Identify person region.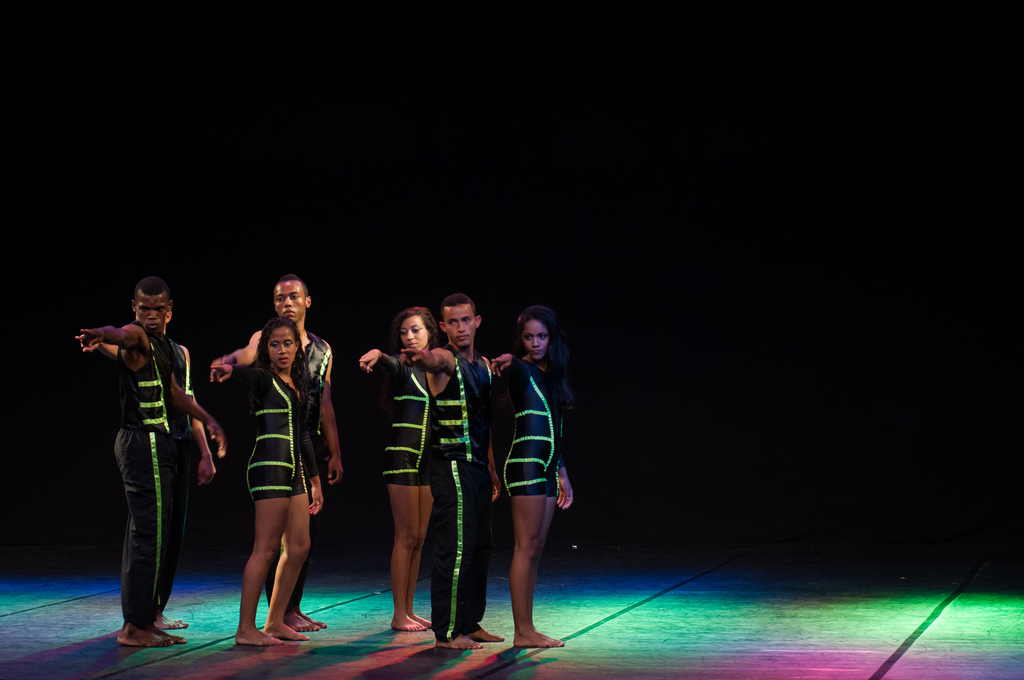
Region: <region>363, 306, 434, 624</region>.
